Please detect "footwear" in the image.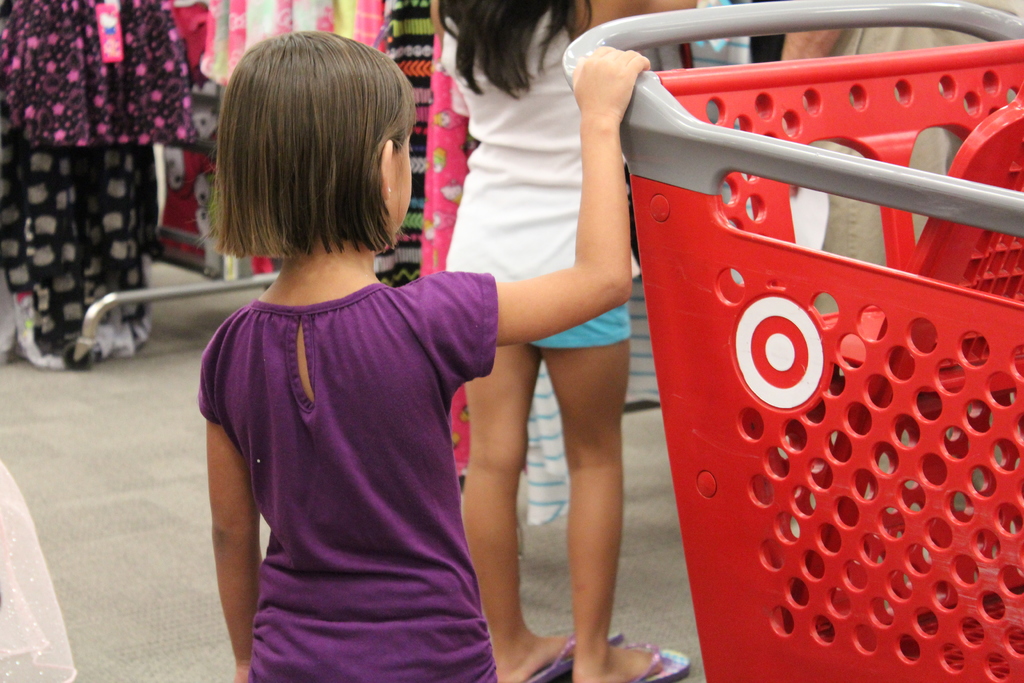
locate(624, 639, 690, 682).
